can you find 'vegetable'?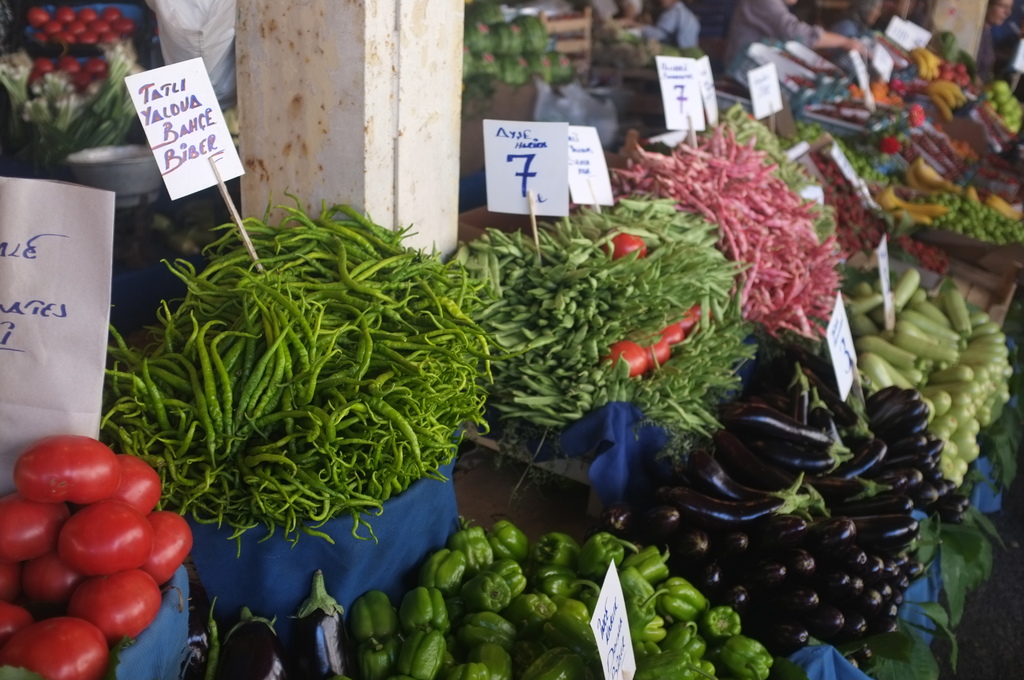
Yes, bounding box: pyautogui.locateOnScreen(292, 564, 351, 679).
